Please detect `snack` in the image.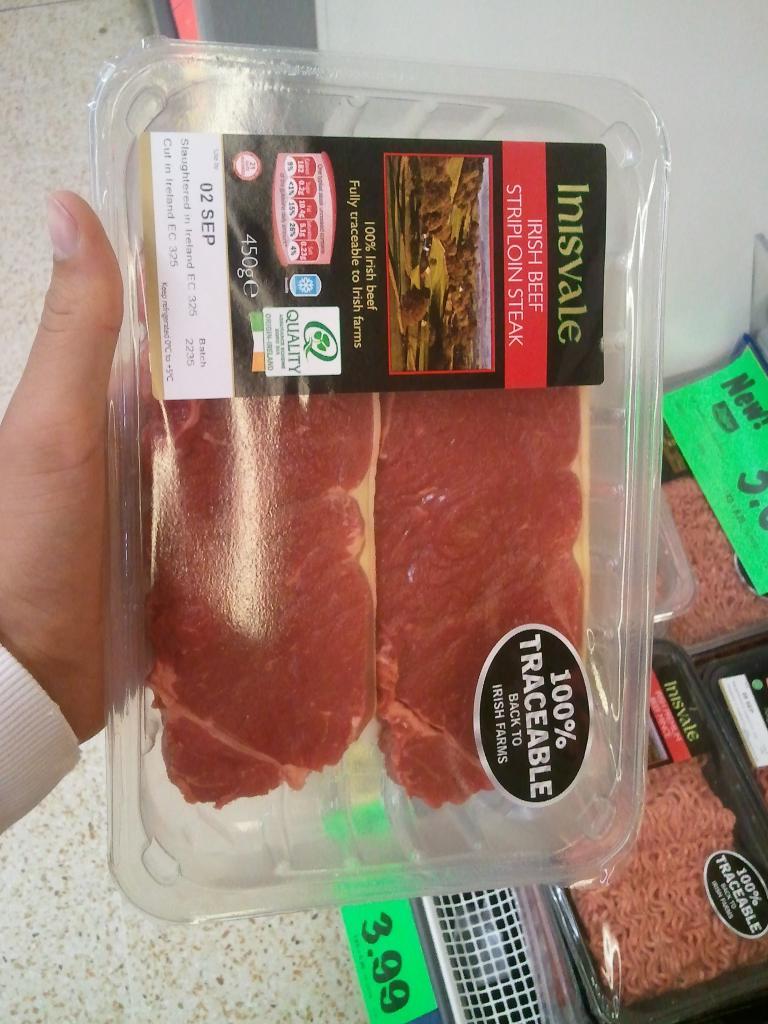
130:236:375:802.
